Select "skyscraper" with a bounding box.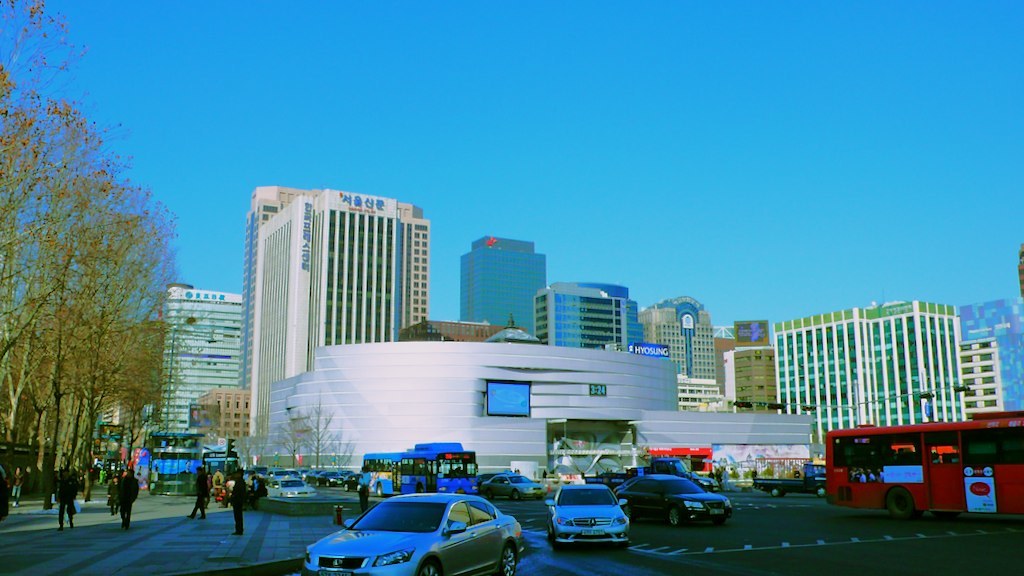
<box>678,373,722,415</box>.
